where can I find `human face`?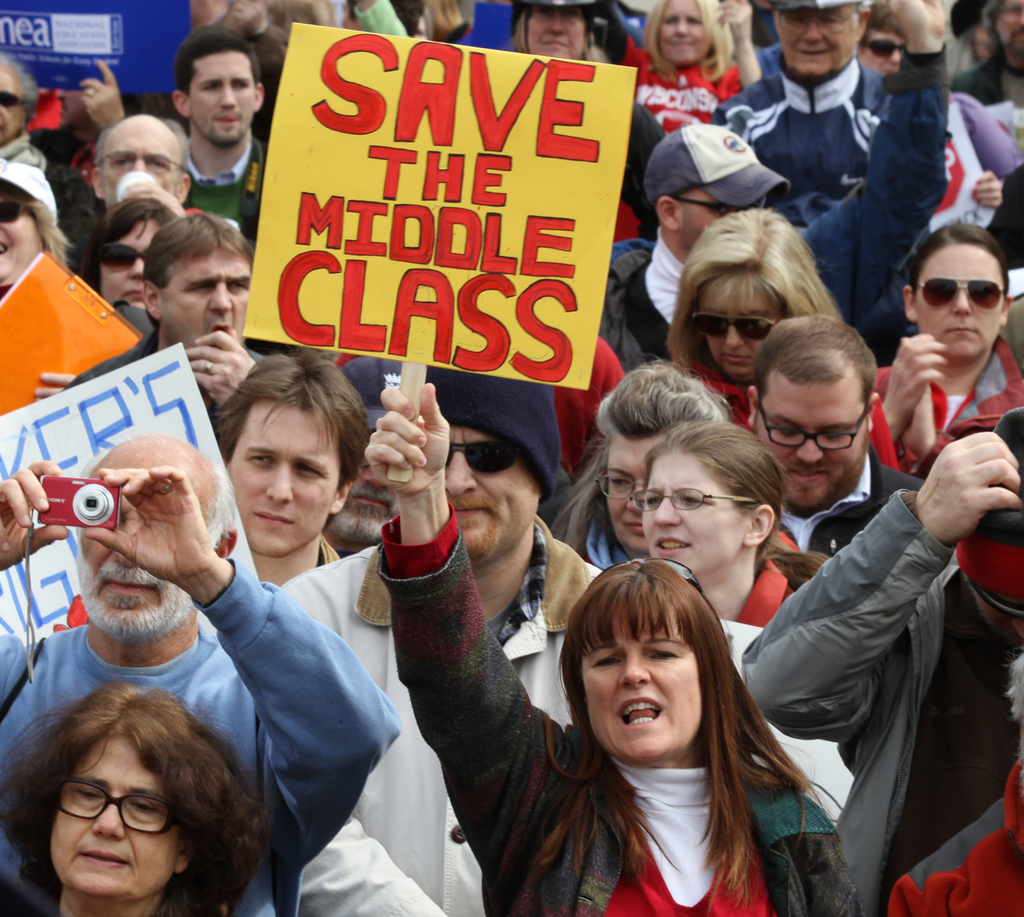
You can find it at detection(781, 6, 851, 80).
